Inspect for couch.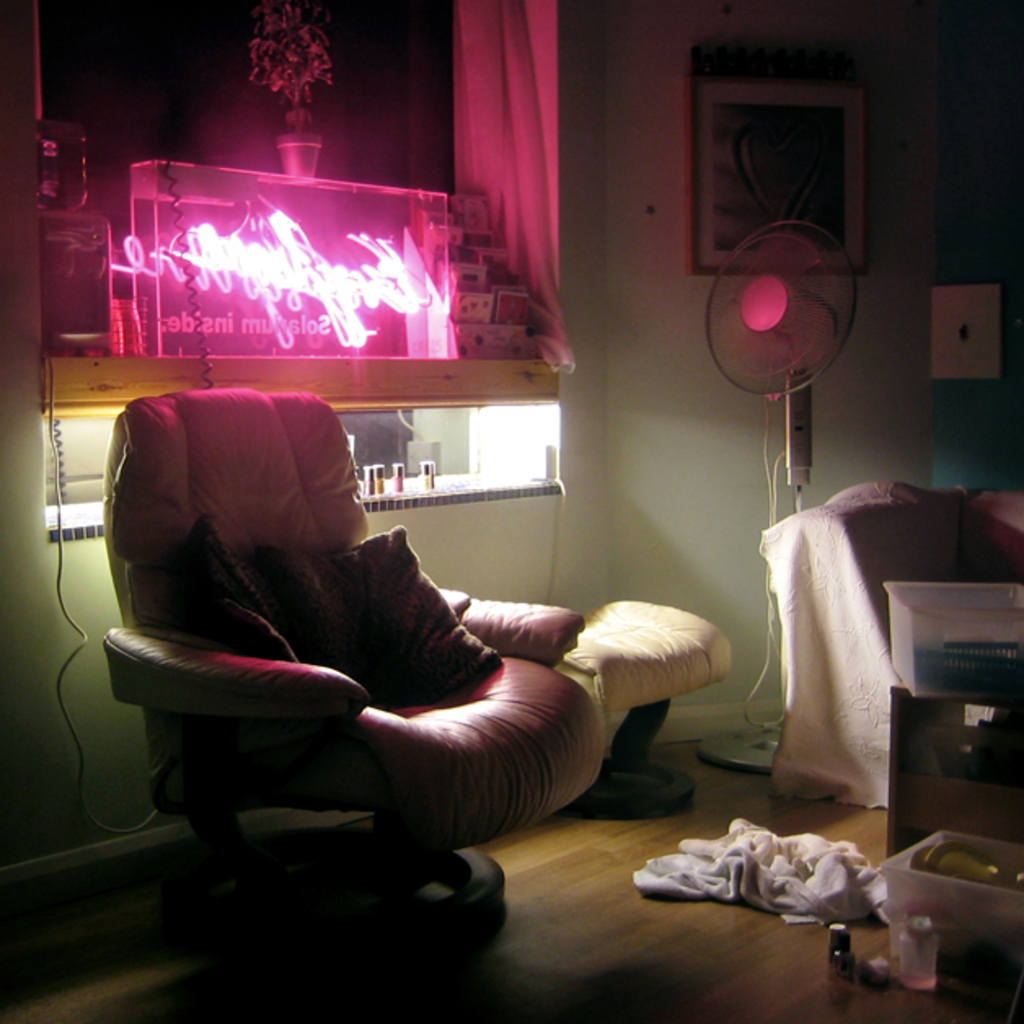
Inspection: bbox(57, 365, 527, 923).
